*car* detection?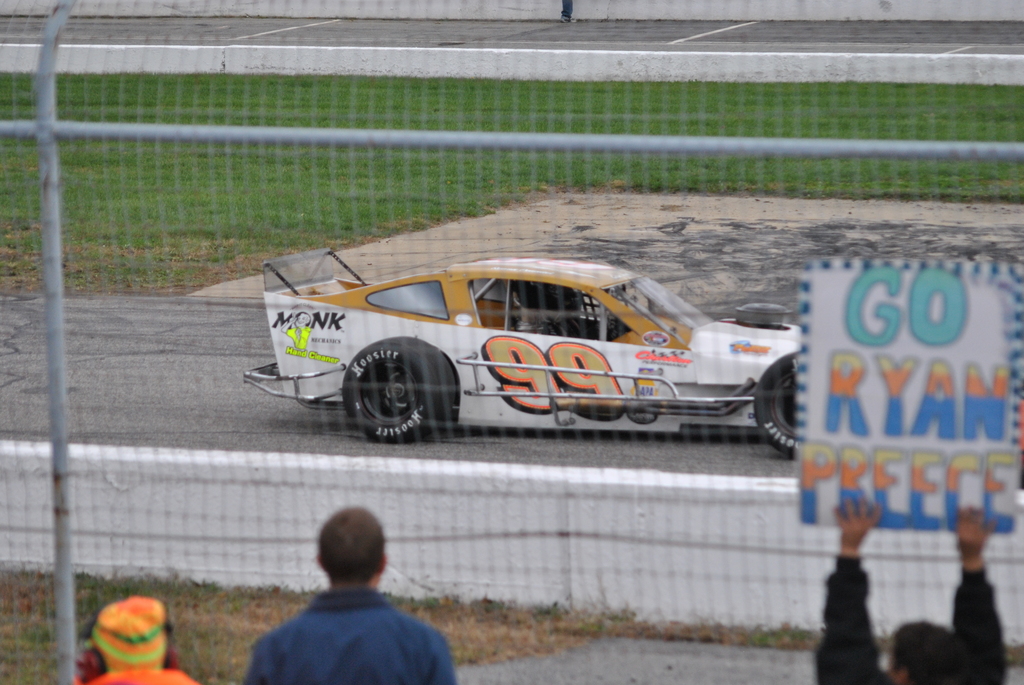
region(240, 248, 805, 464)
